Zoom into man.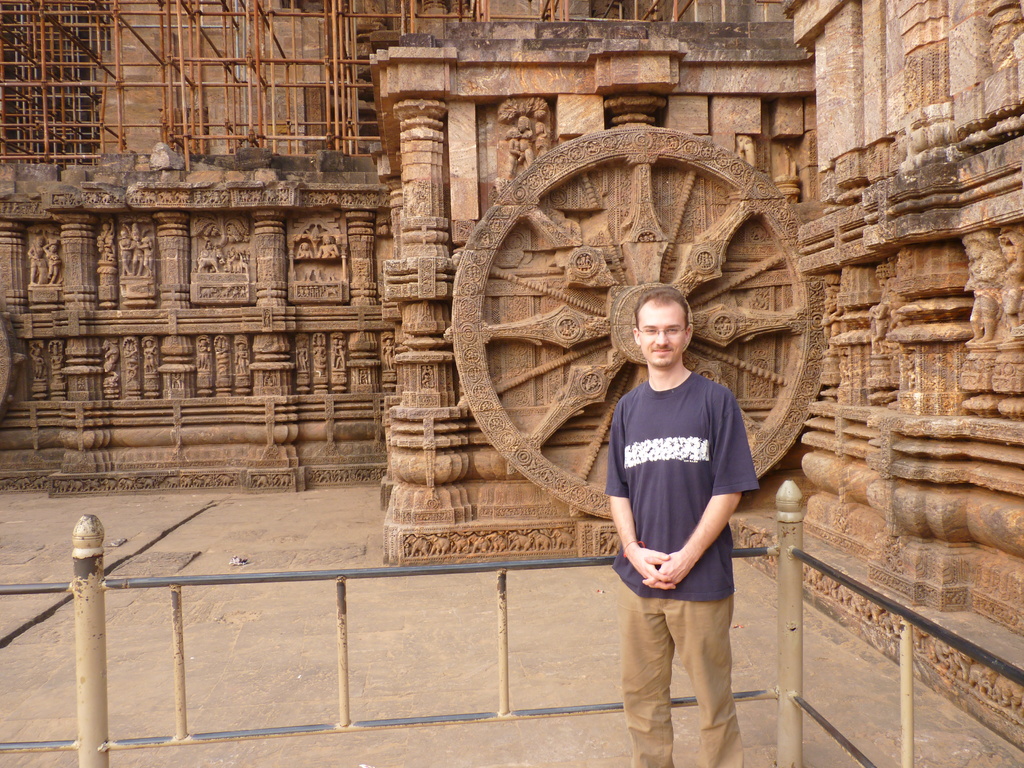
Zoom target: bbox=[607, 292, 764, 767].
